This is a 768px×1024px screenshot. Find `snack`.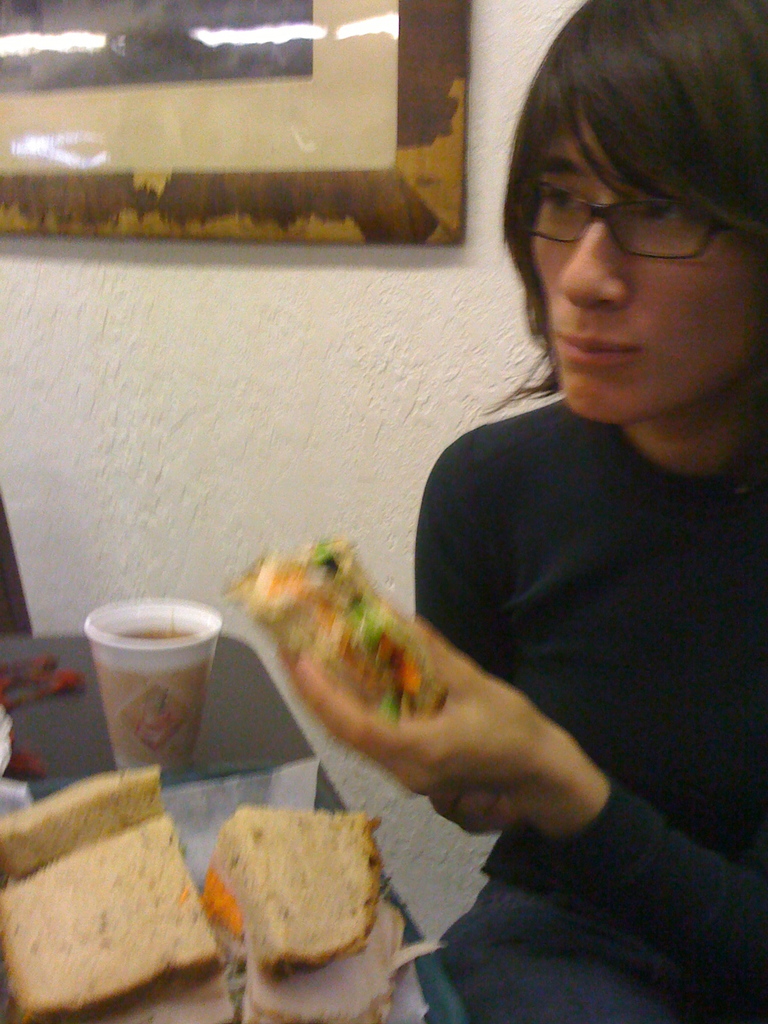
Bounding box: box=[0, 767, 219, 1012].
